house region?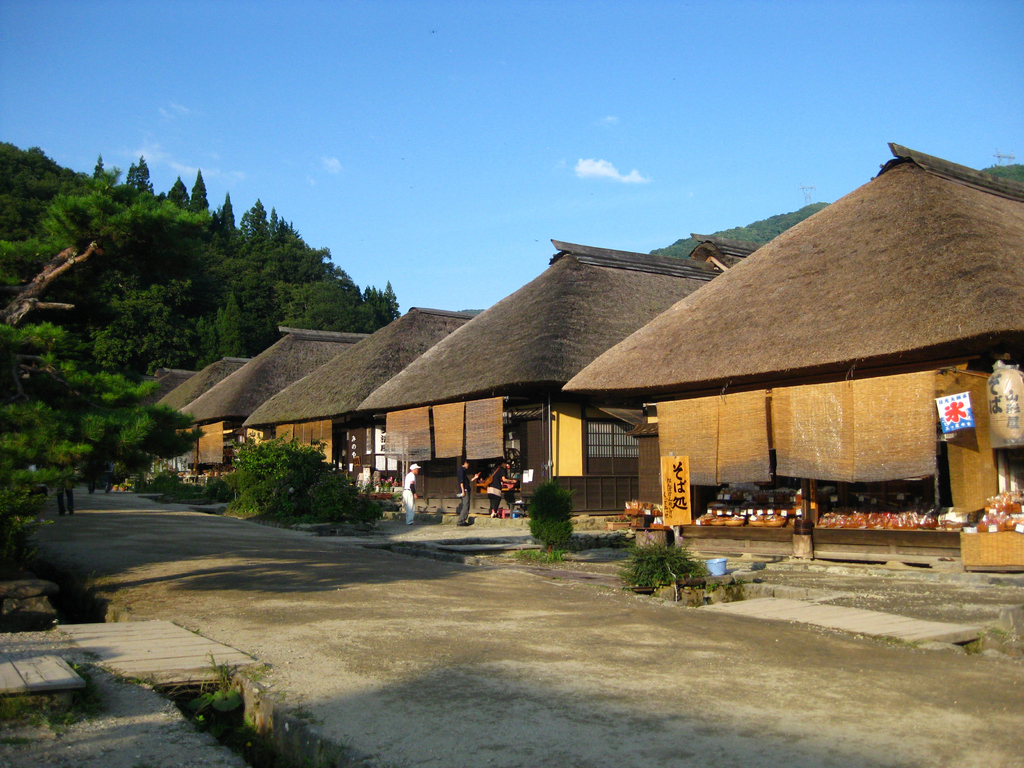
BBox(346, 234, 749, 524)
